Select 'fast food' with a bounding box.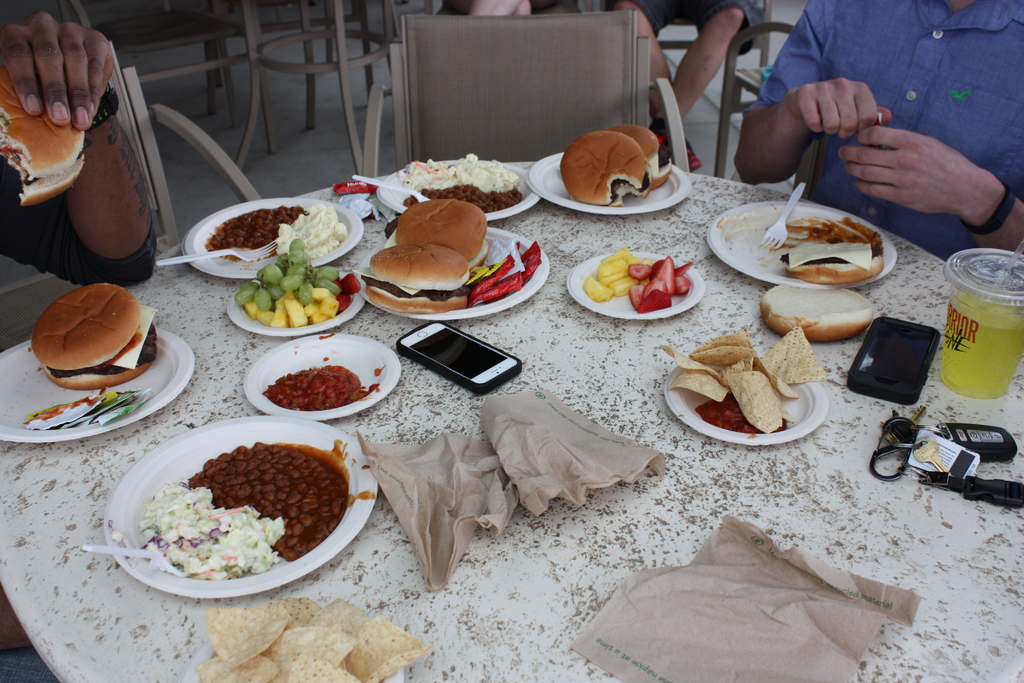
[x1=129, y1=486, x2=297, y2=573].
